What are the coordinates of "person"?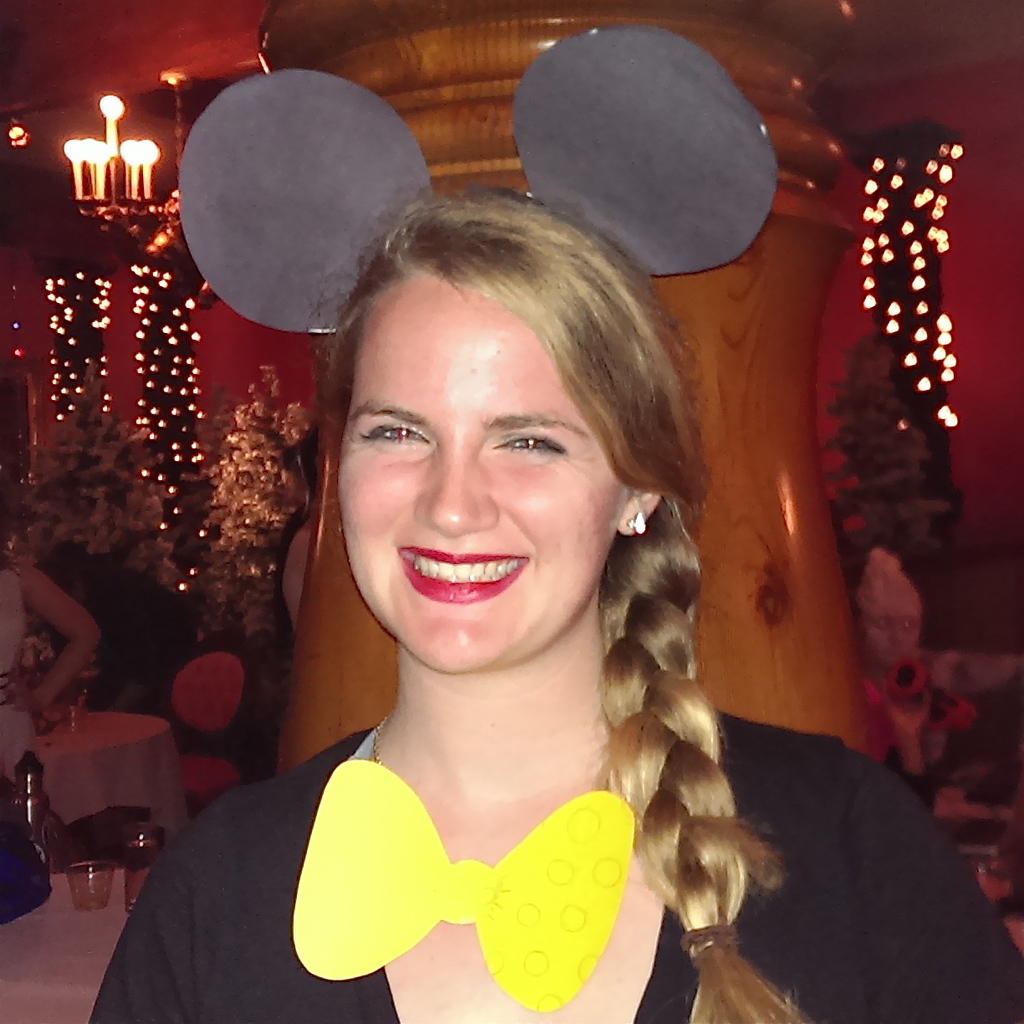
(0, 529, 102, 783).
